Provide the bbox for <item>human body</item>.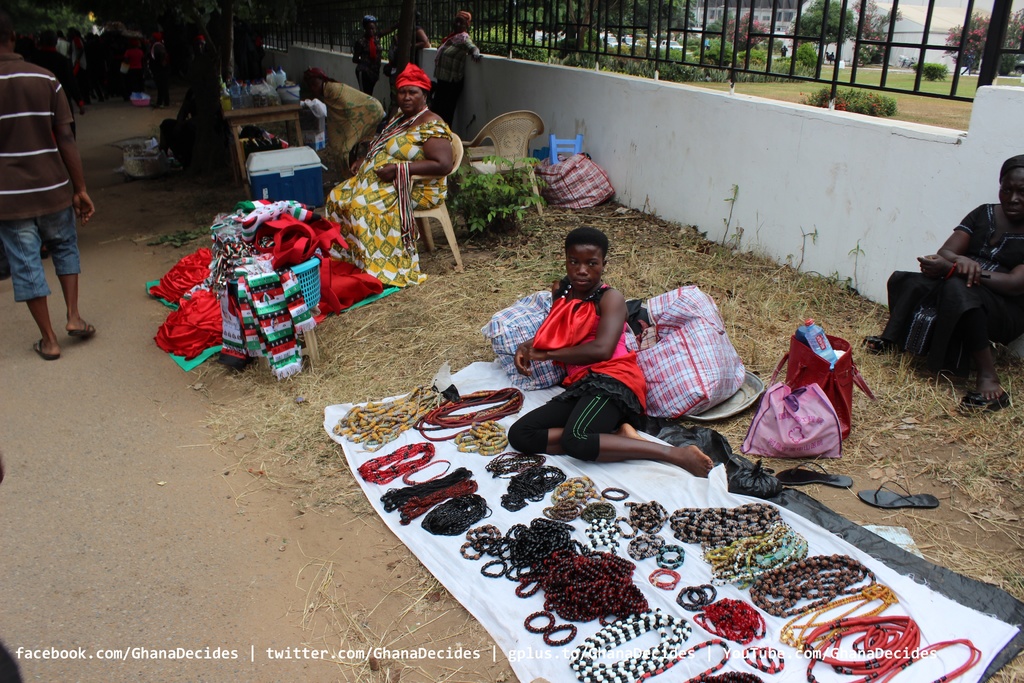
box=[433, 5, 493, 115].
